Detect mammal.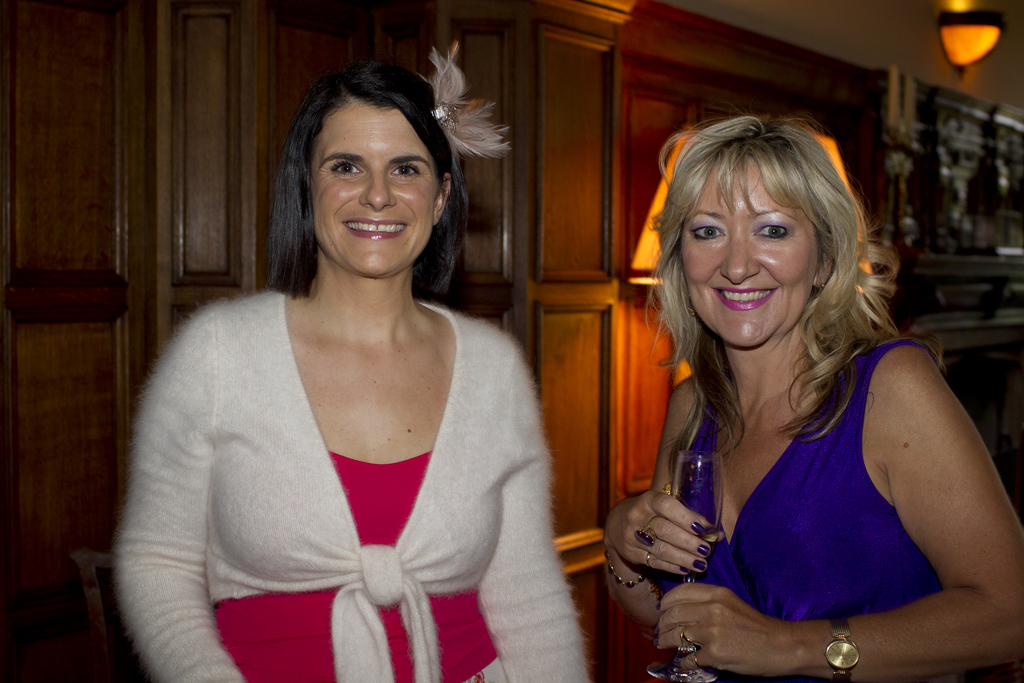
Detected at box(115, 40, 595, 682).
